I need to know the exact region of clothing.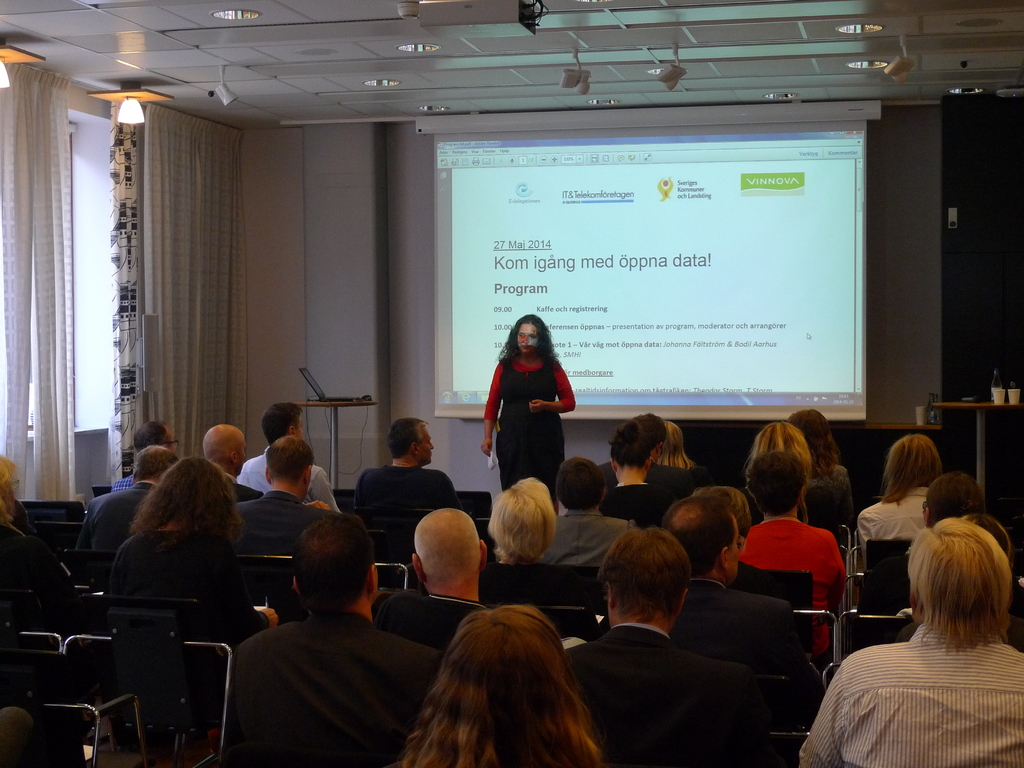
Region: x1=800 y1=621 x2=1023 y2=767.
